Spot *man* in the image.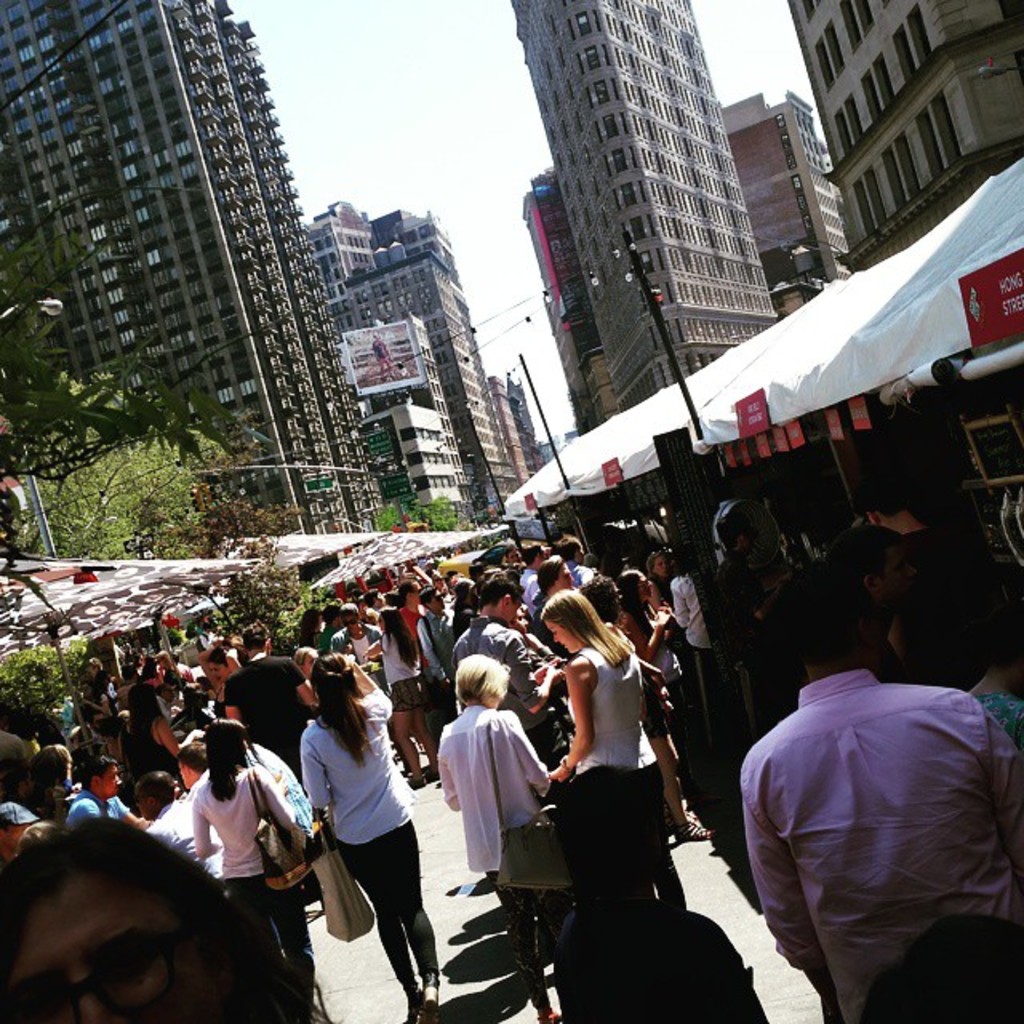
*man* found at left=456, top=587, right=560, bottom=762.
